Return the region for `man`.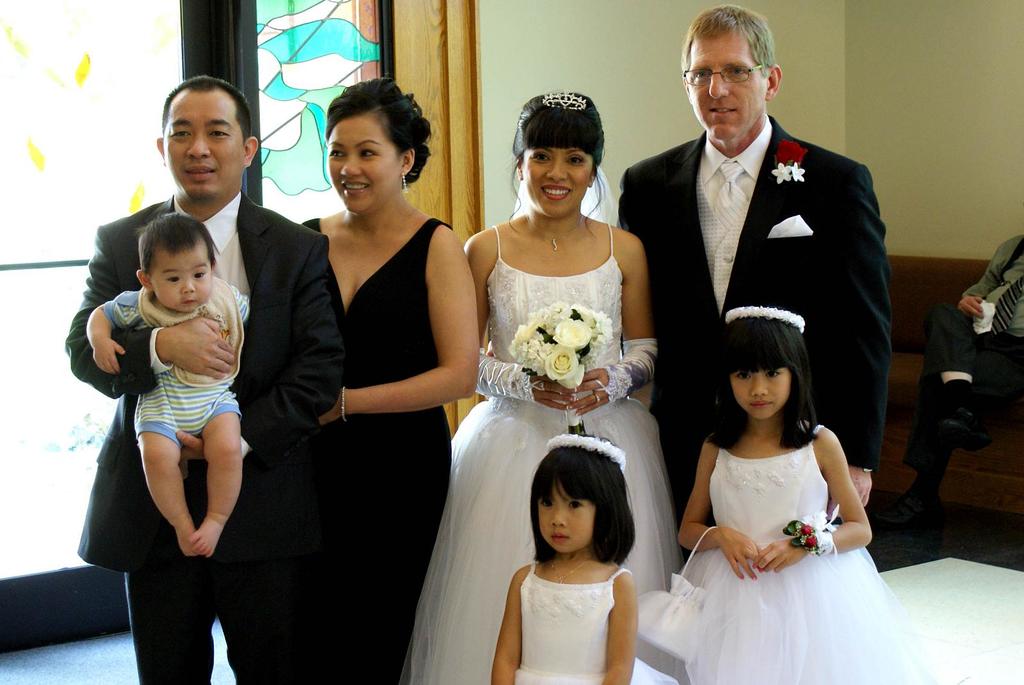
613,42,885,493.
